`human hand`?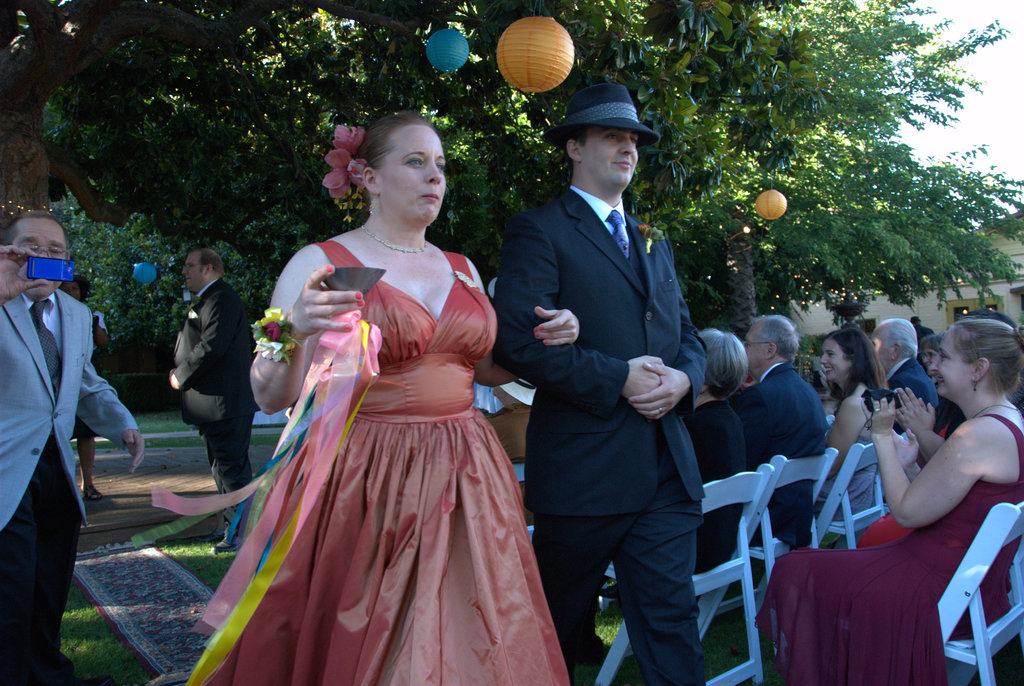
region(169, 373, 178, 390)
